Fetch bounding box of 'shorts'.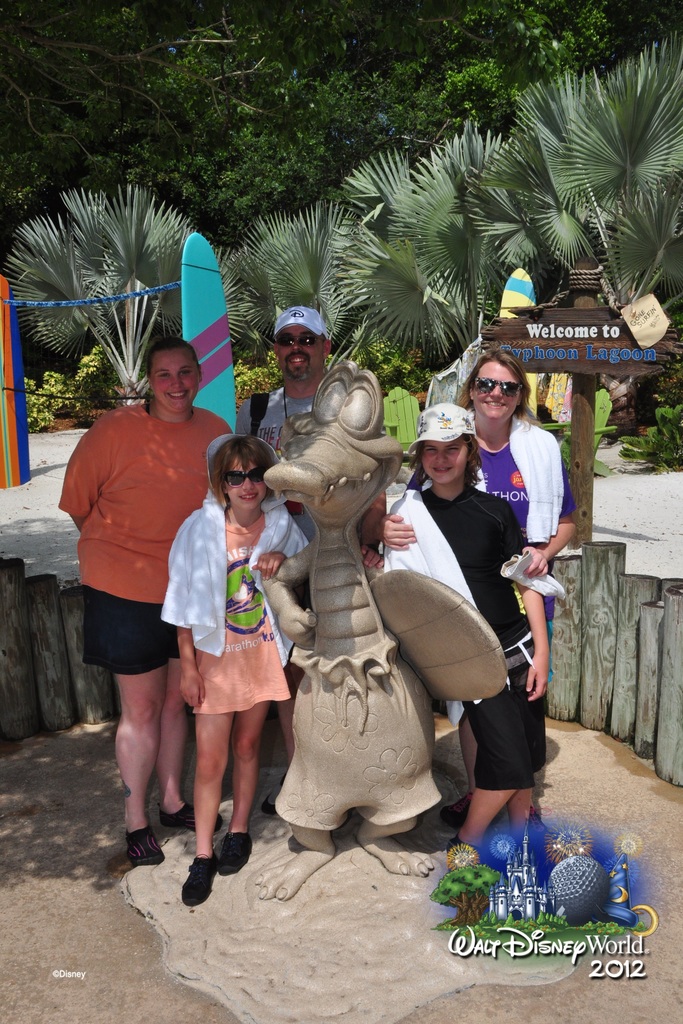
Bbox: [94, 595, 165, 681].
